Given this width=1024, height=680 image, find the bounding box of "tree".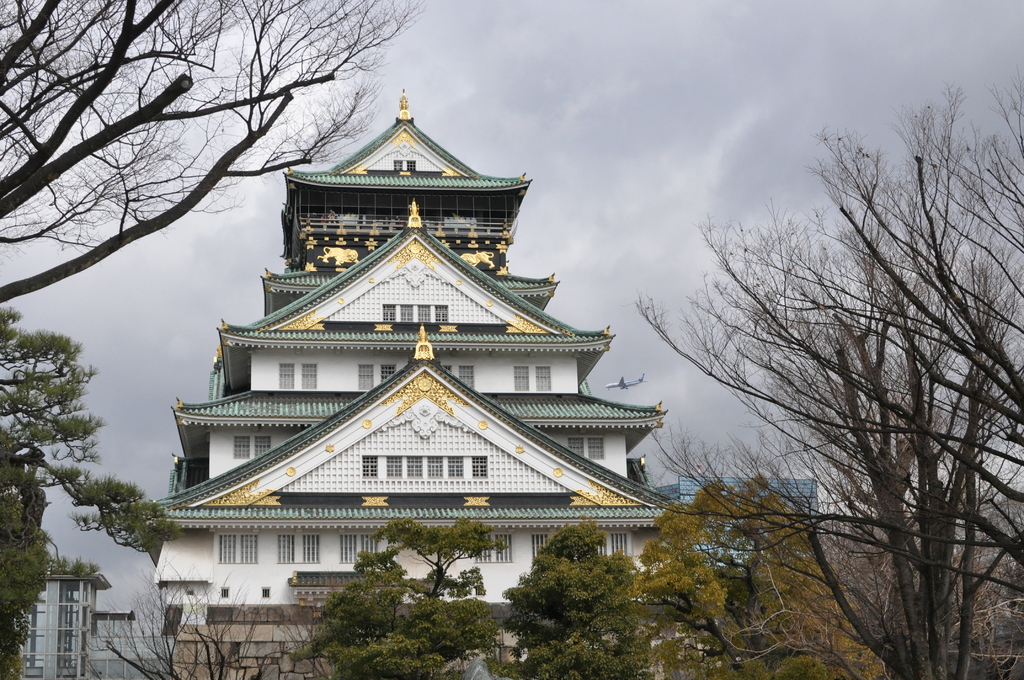
(left=295, top=510, right=516, bottom=679).
